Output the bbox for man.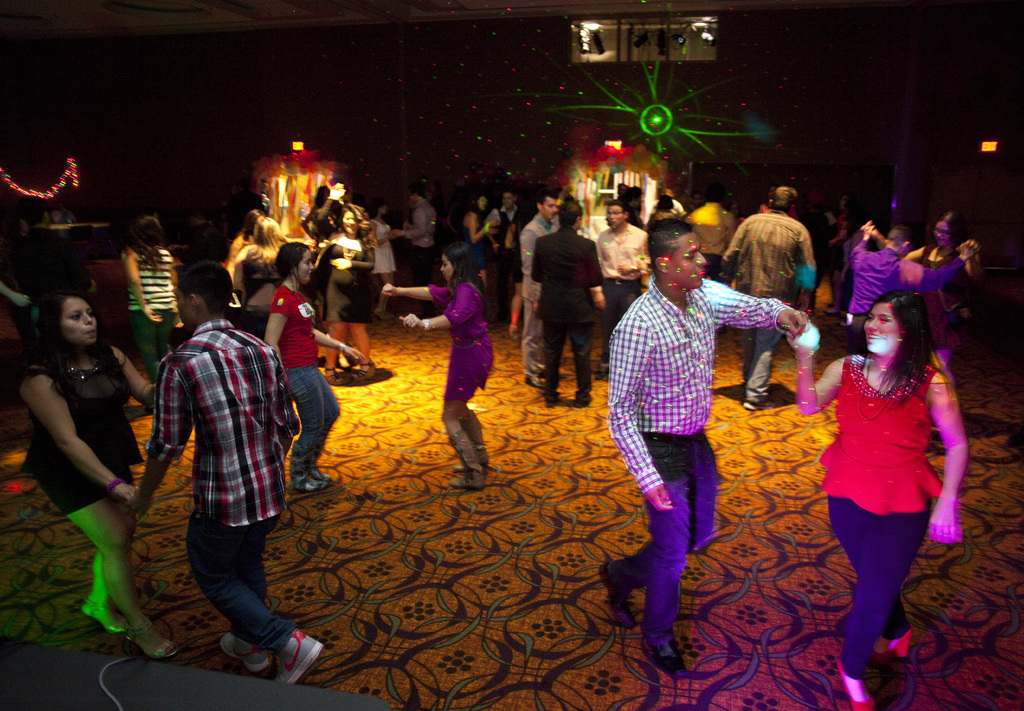
crop(521, 189, 566, 386).
